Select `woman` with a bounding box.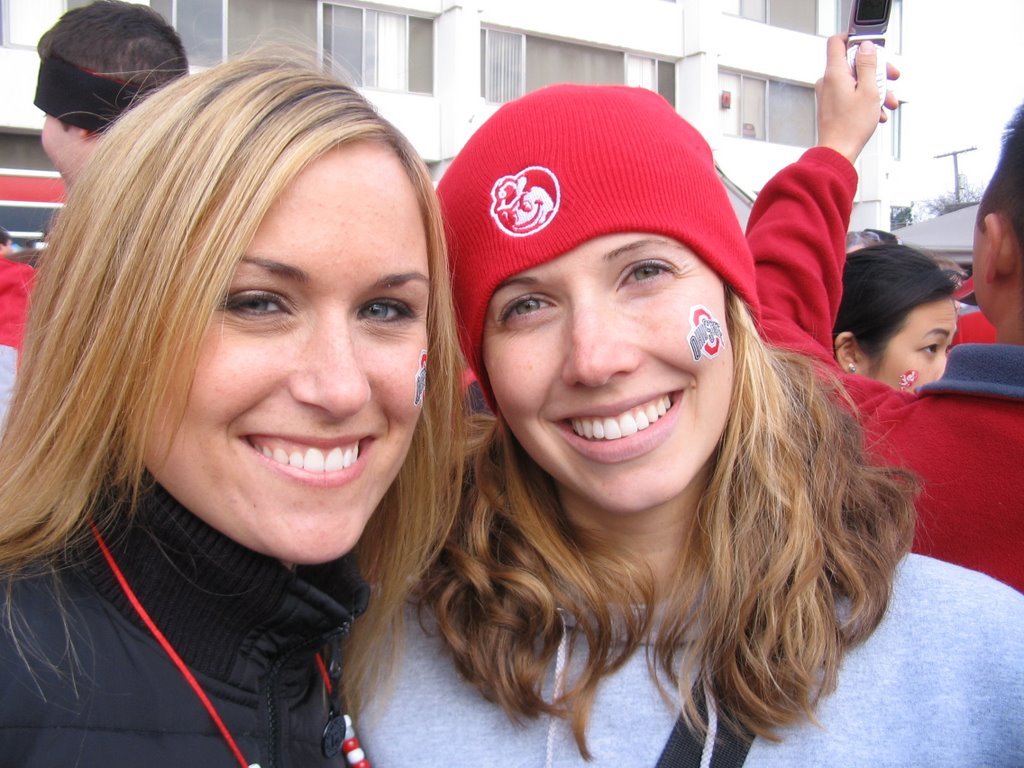
bbox=(0, 9, 471, 767).
